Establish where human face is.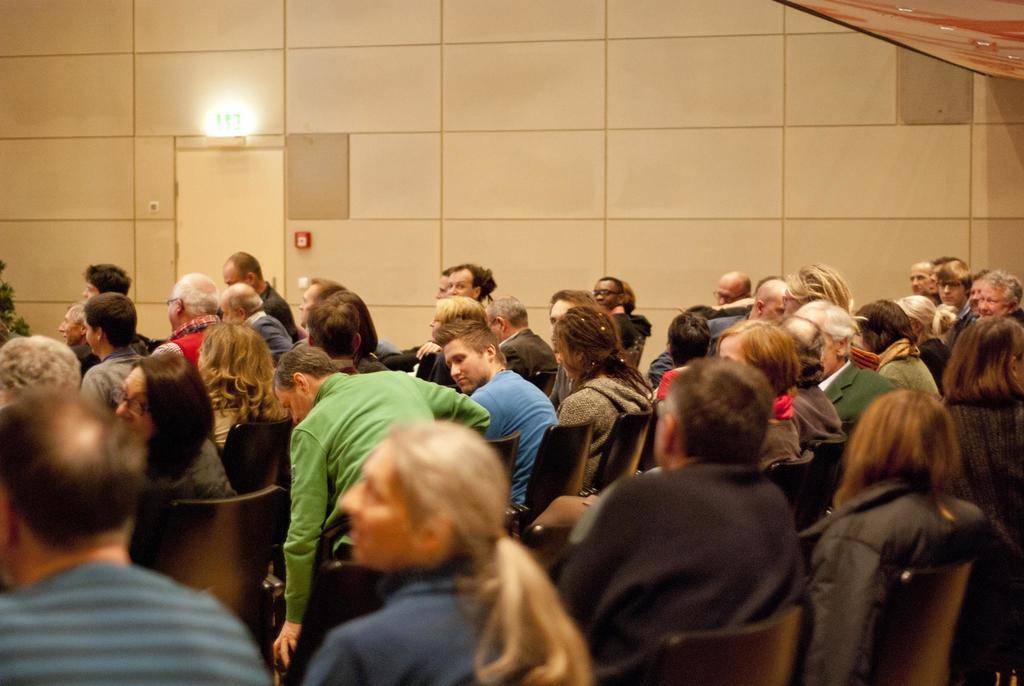
Established at pyautogui.locateOnScreen(301, 284, 319, 329).
